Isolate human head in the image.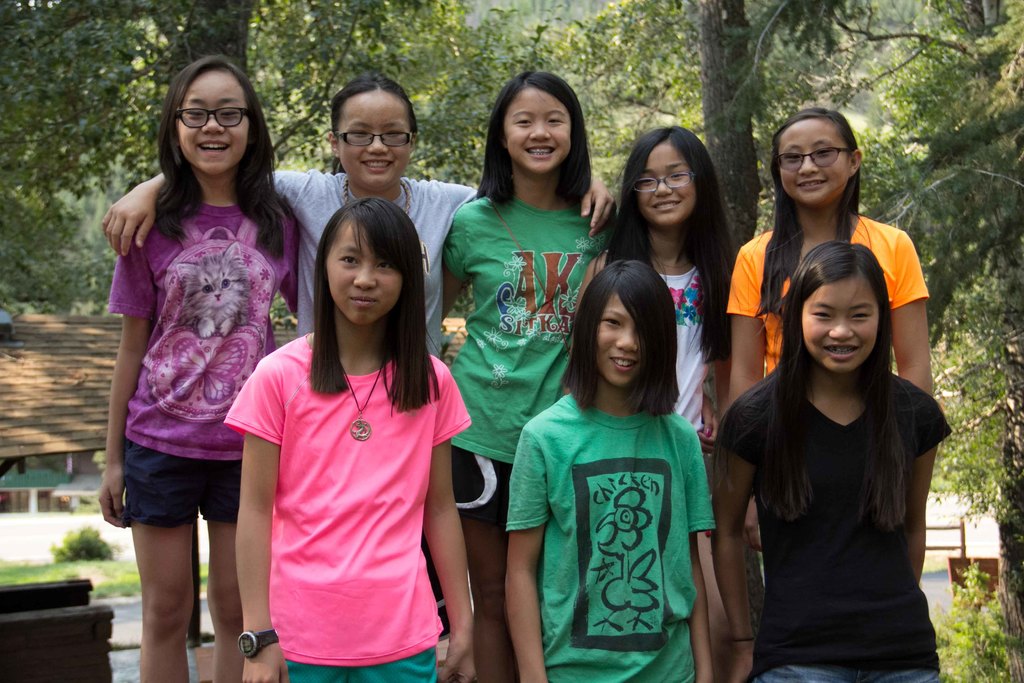
Isolated region: 771 109 867 209.
